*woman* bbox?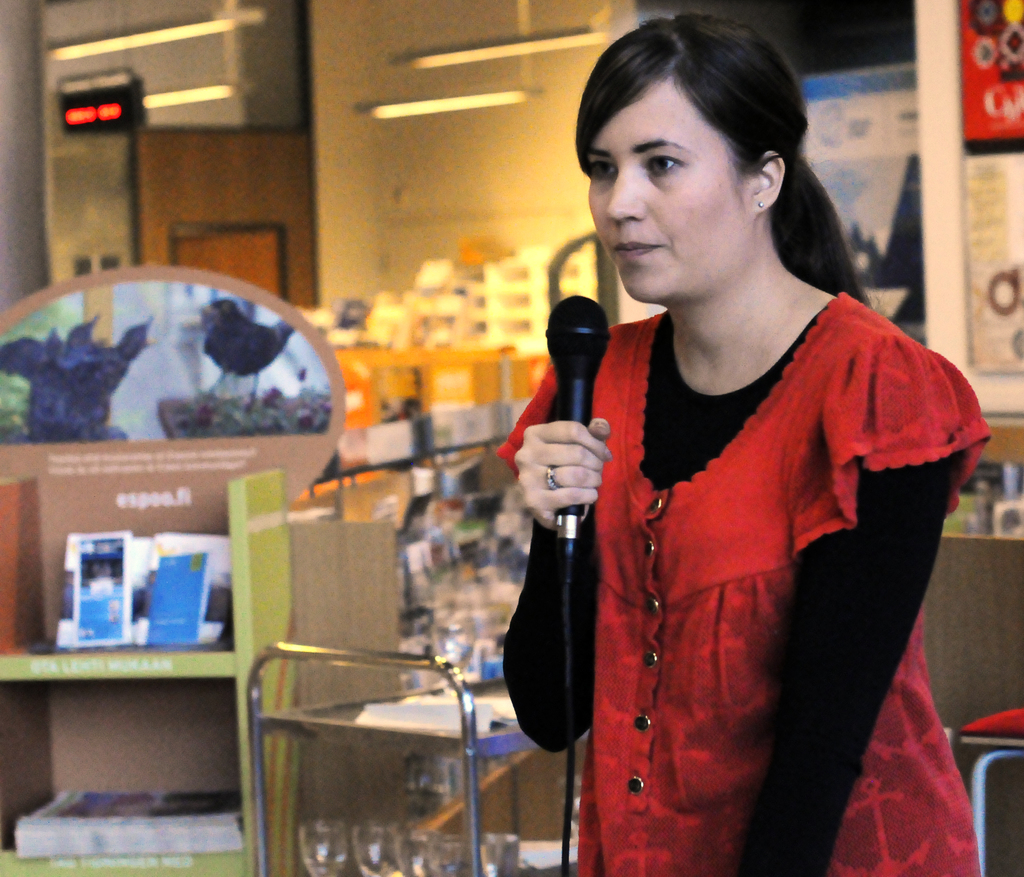
bbox(505, 94, 969, 872)
